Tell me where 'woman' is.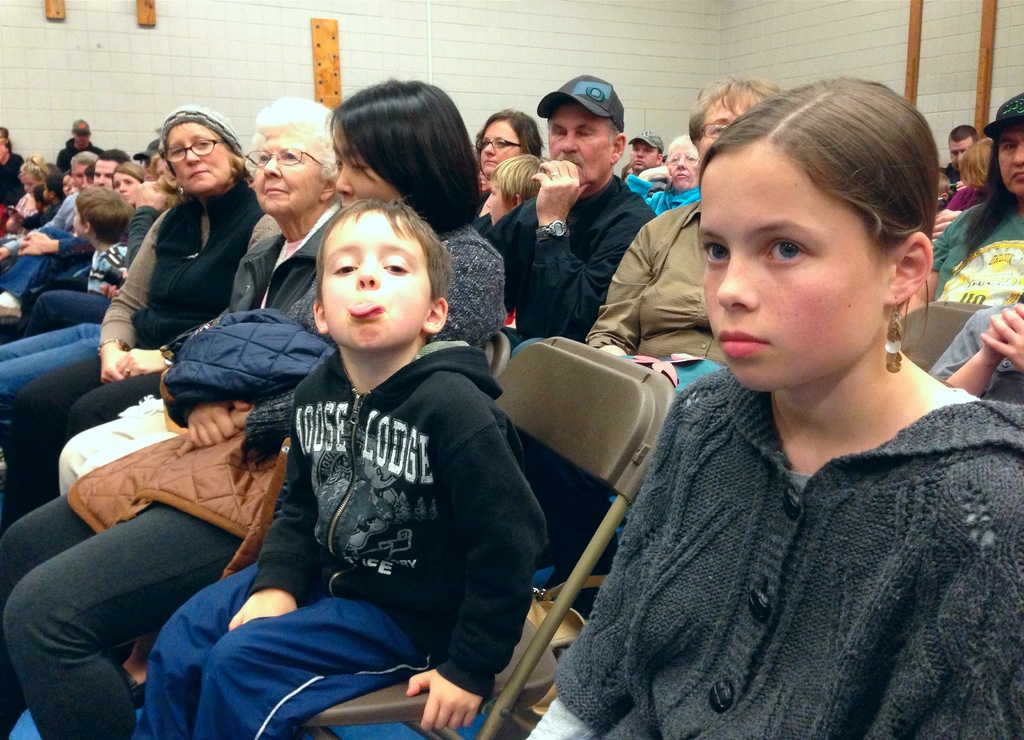
'woman' is at <box>925,98,1023,321</box>.
